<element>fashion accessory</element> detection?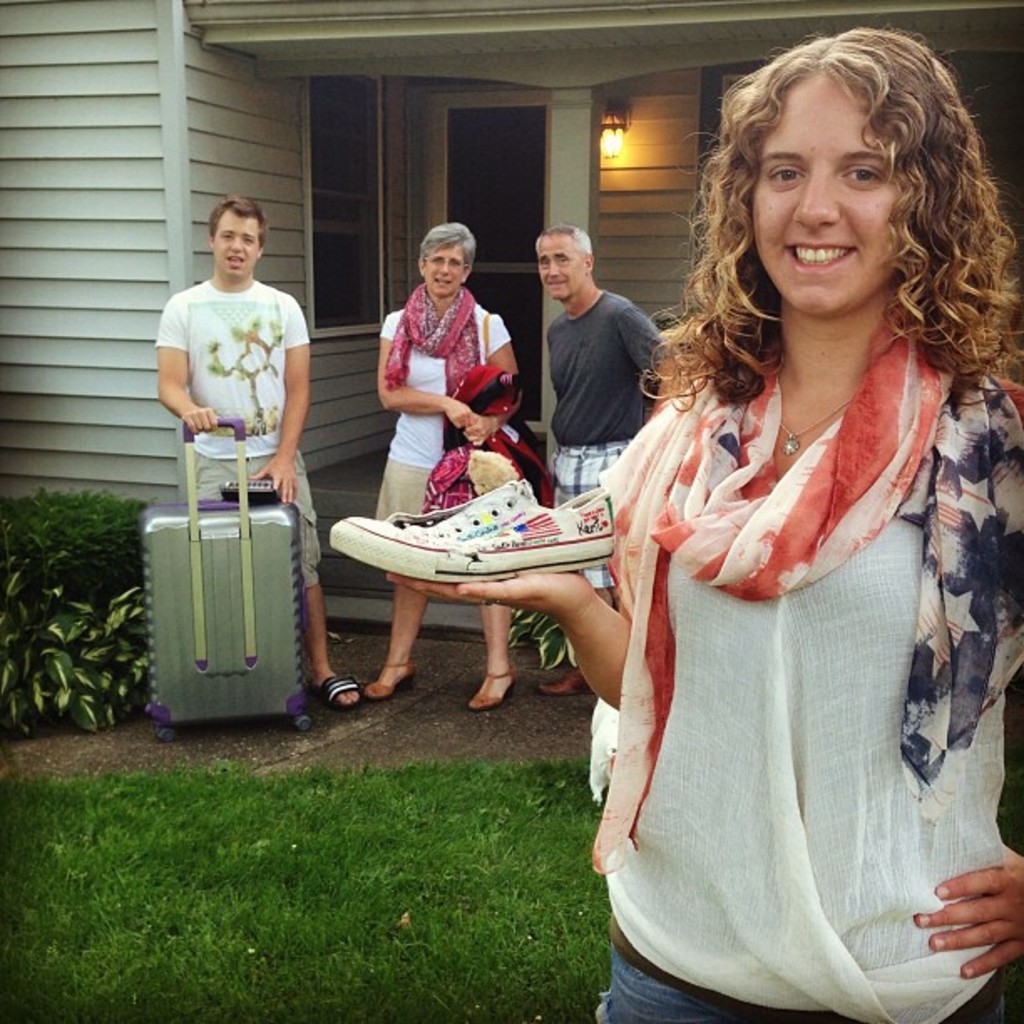
773 405 850 462
